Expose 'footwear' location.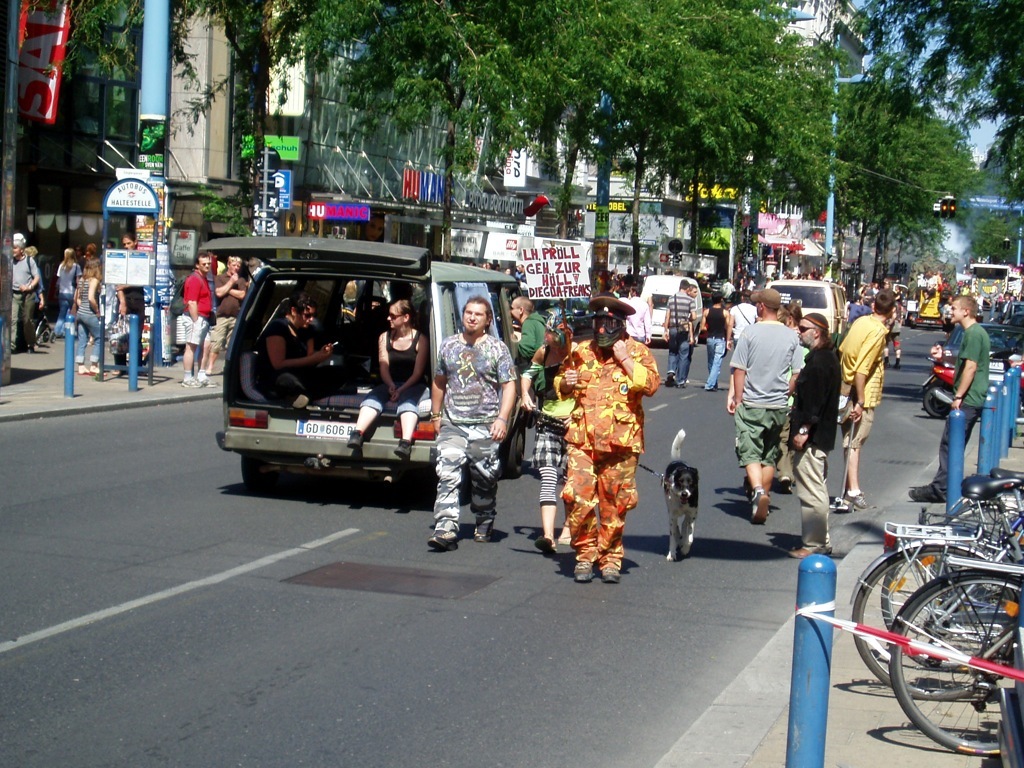
Exposed at locate(577, 556, 591, 579).
